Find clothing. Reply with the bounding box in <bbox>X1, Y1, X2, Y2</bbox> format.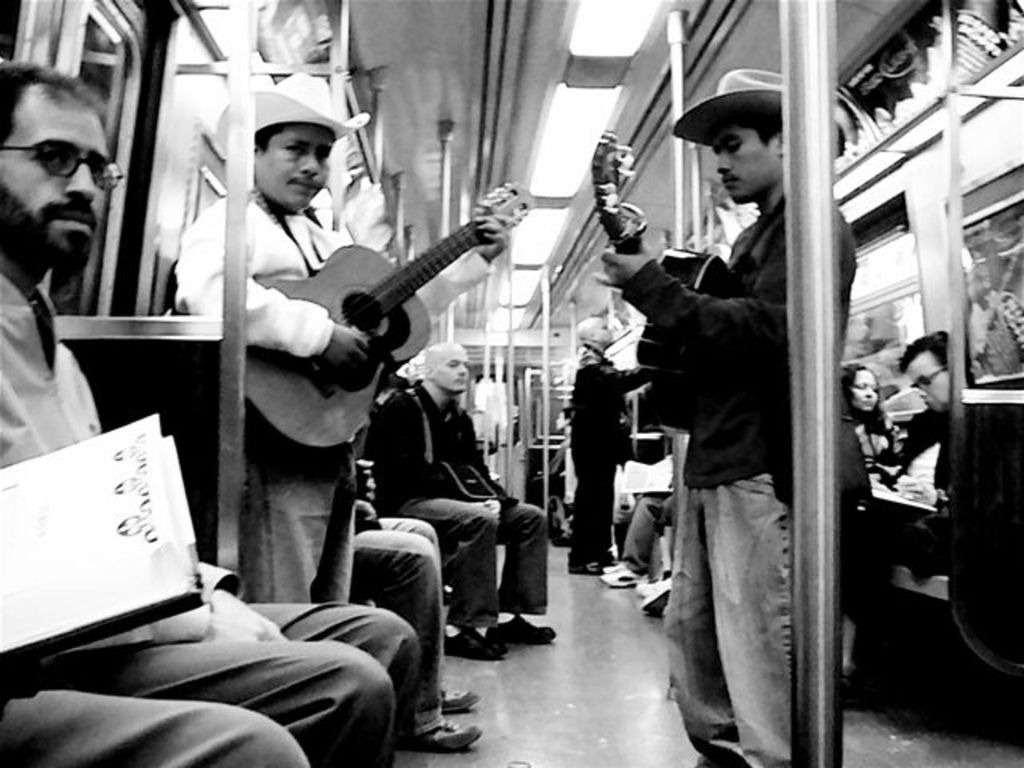
<bbox>0, 254, 422, 766</bbox>.
